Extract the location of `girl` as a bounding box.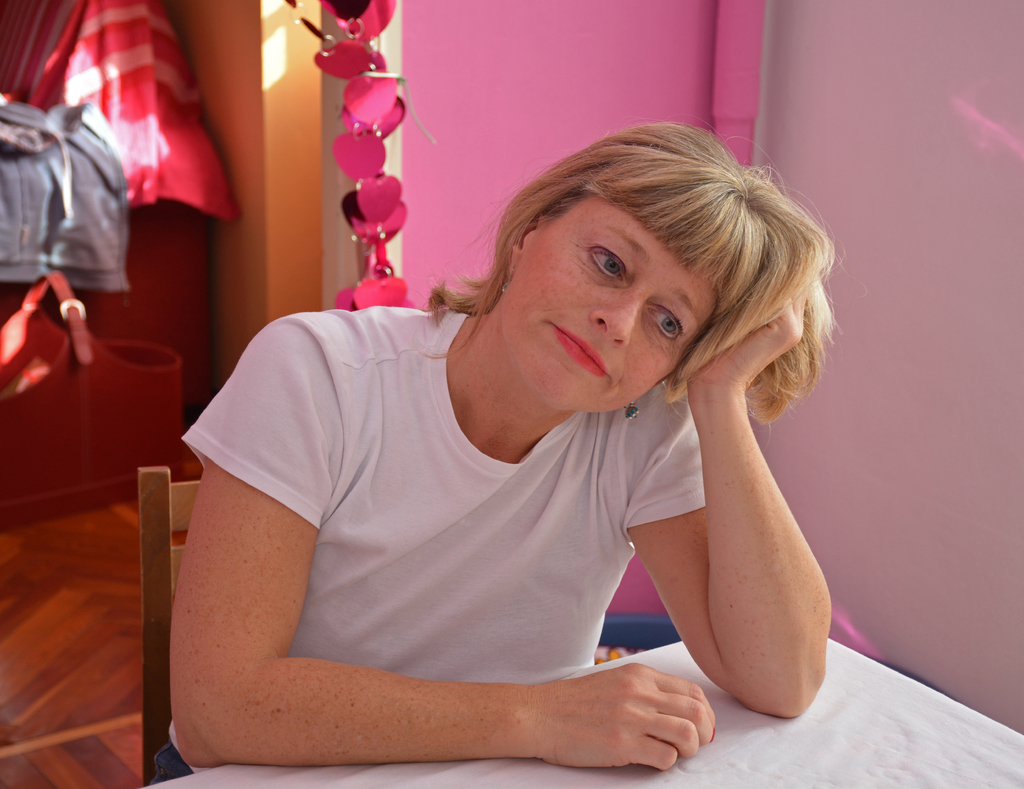
166, 111, 856, 774.
